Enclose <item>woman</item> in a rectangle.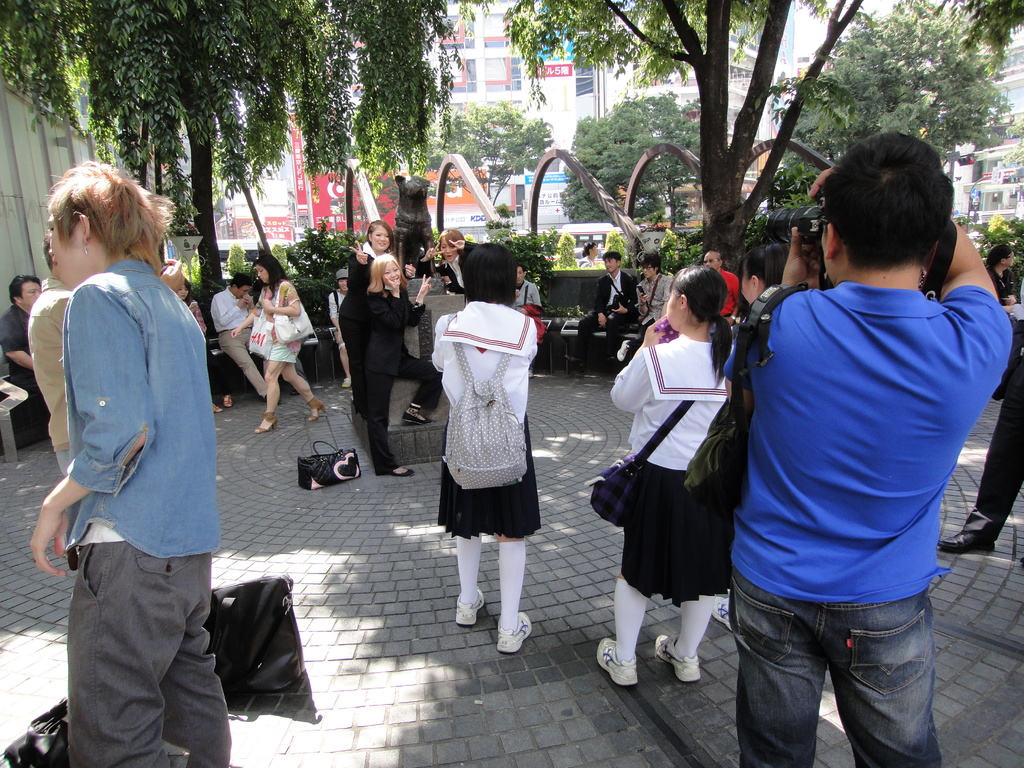
362,249,442,477.
